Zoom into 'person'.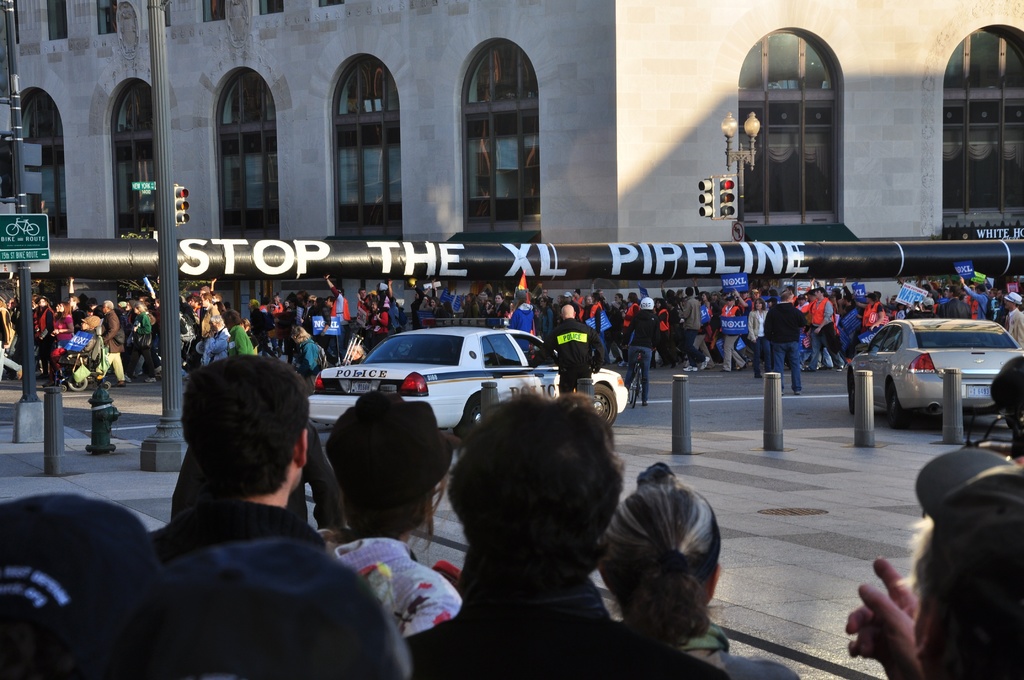
Zoom target: 332:389:455:661.
